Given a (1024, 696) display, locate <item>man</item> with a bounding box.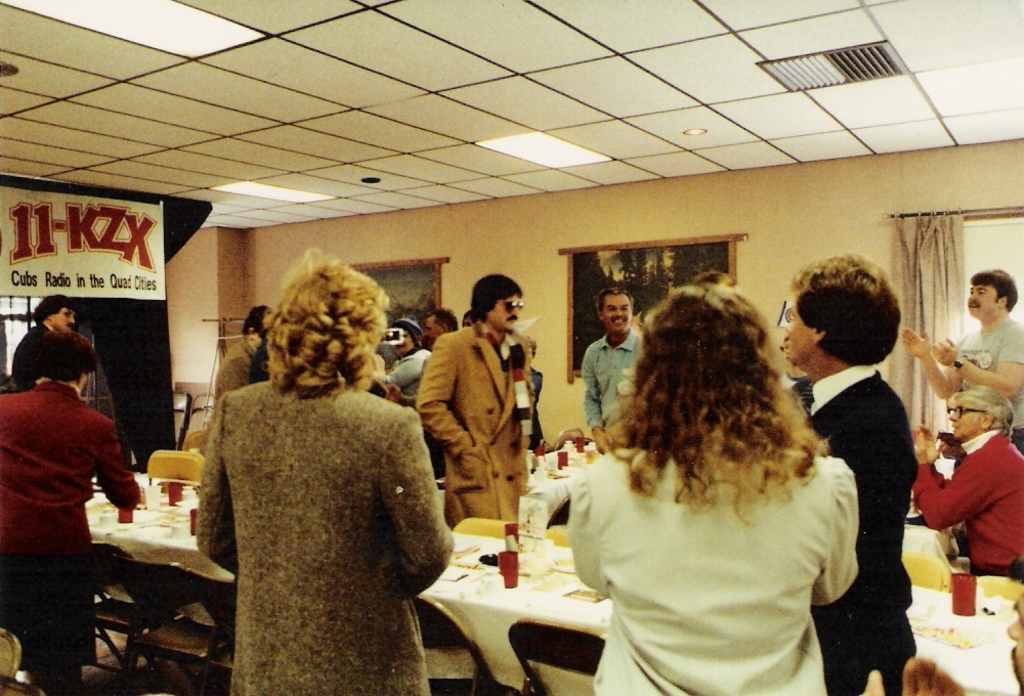
Located: crop(897, 269, 1023, 451).
